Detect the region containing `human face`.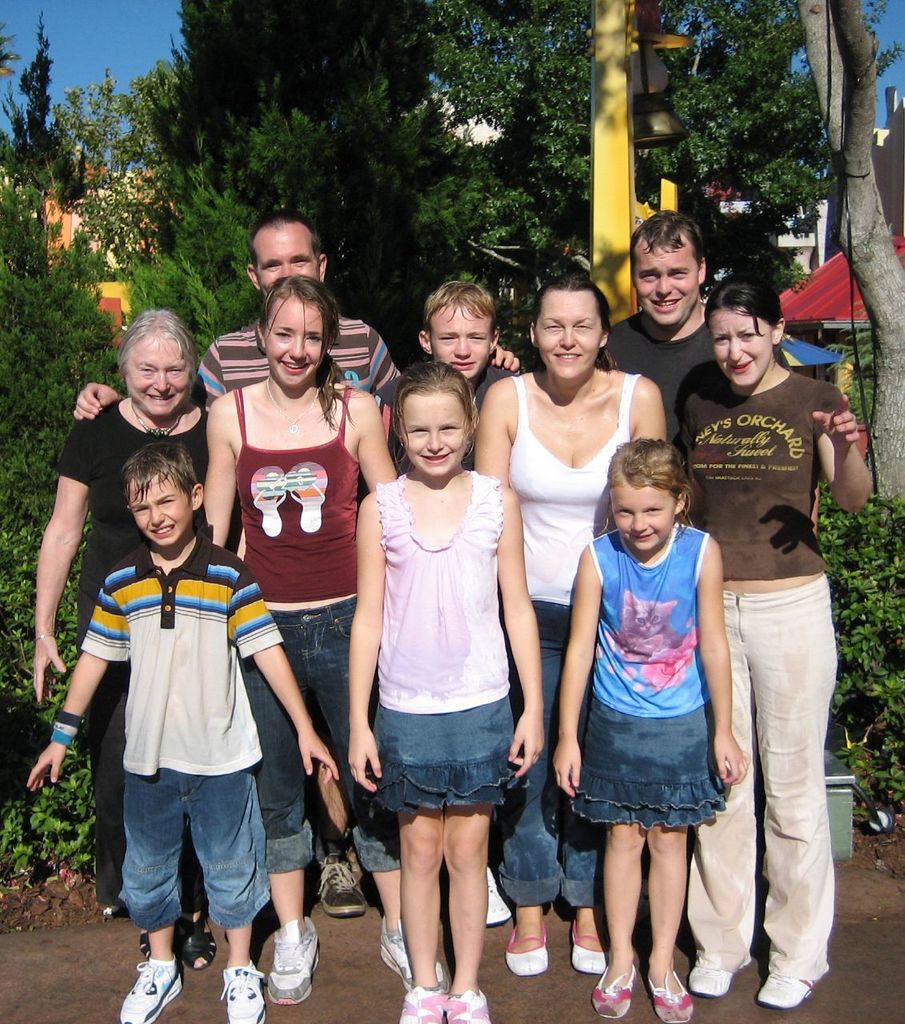
BBox(263, 218, 322, 293).
